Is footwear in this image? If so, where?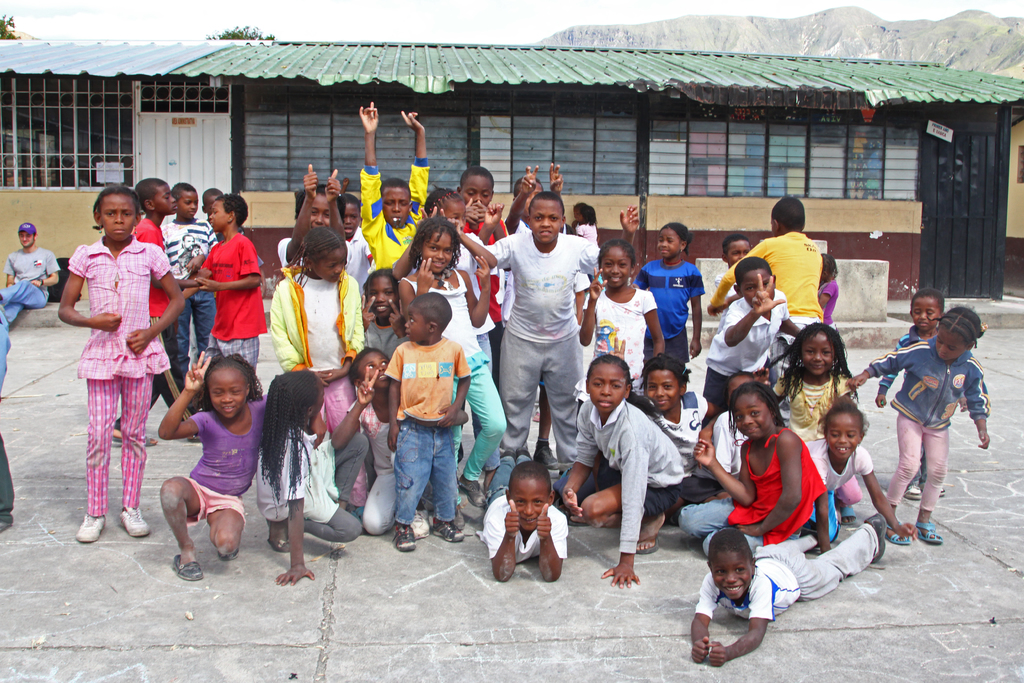
Yes, at 452,507,464,527.
